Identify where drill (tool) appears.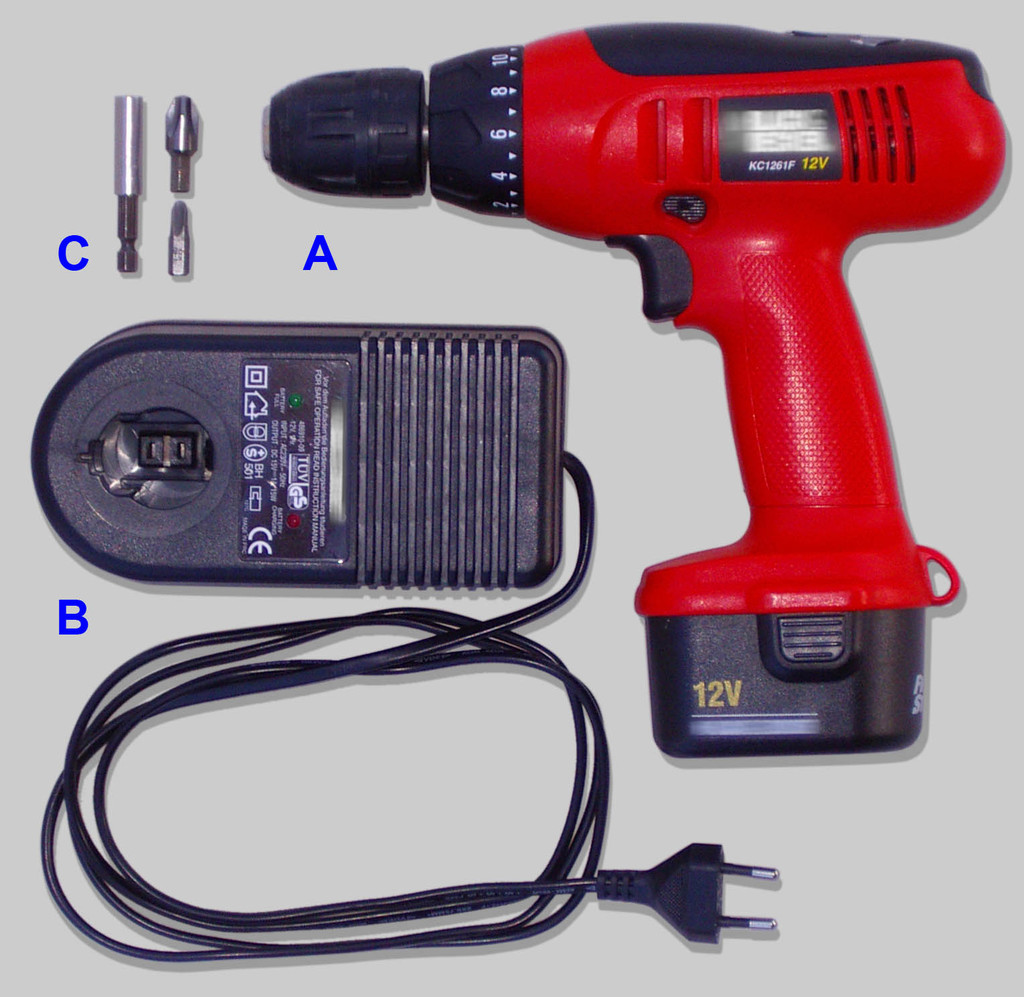
Appears at 260:16:1003:765.
